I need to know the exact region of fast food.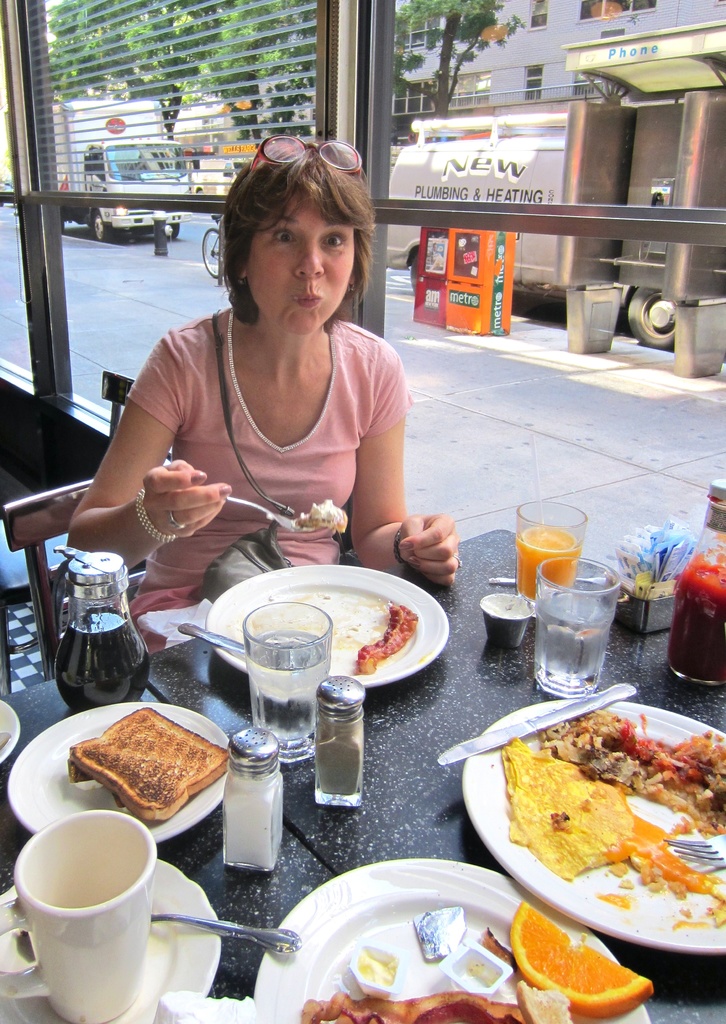
Region: x1=54 y1=706 x2=232 y2=831.
